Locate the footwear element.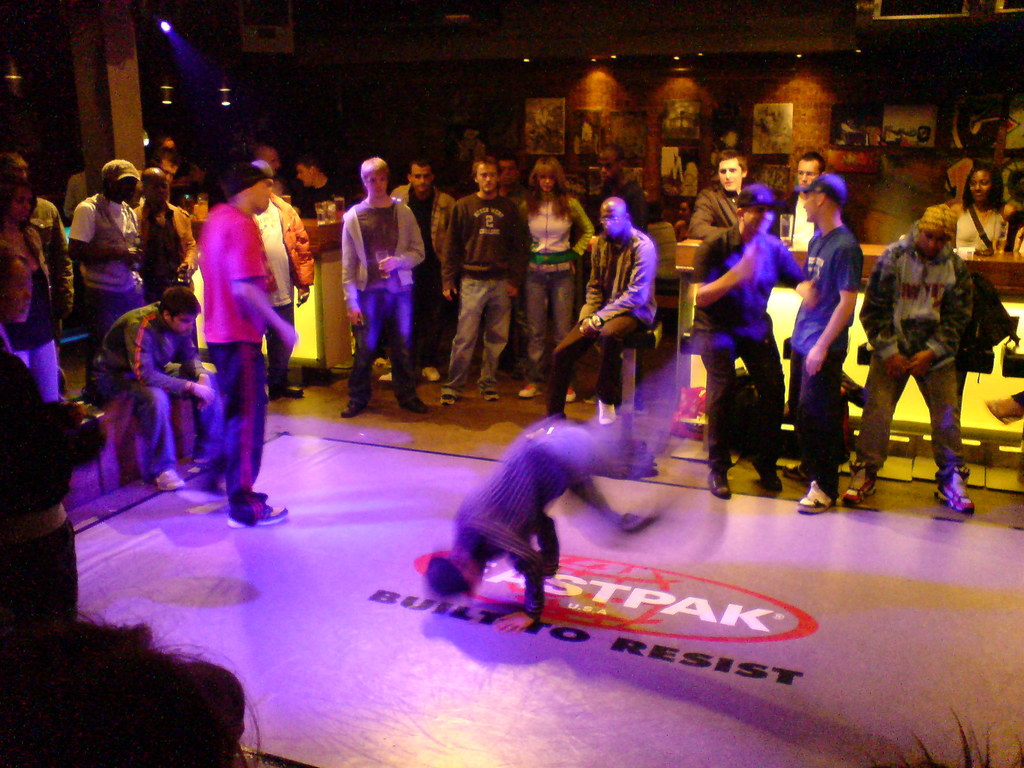
Element bbox: bbox(424, 367, 442, 382).
